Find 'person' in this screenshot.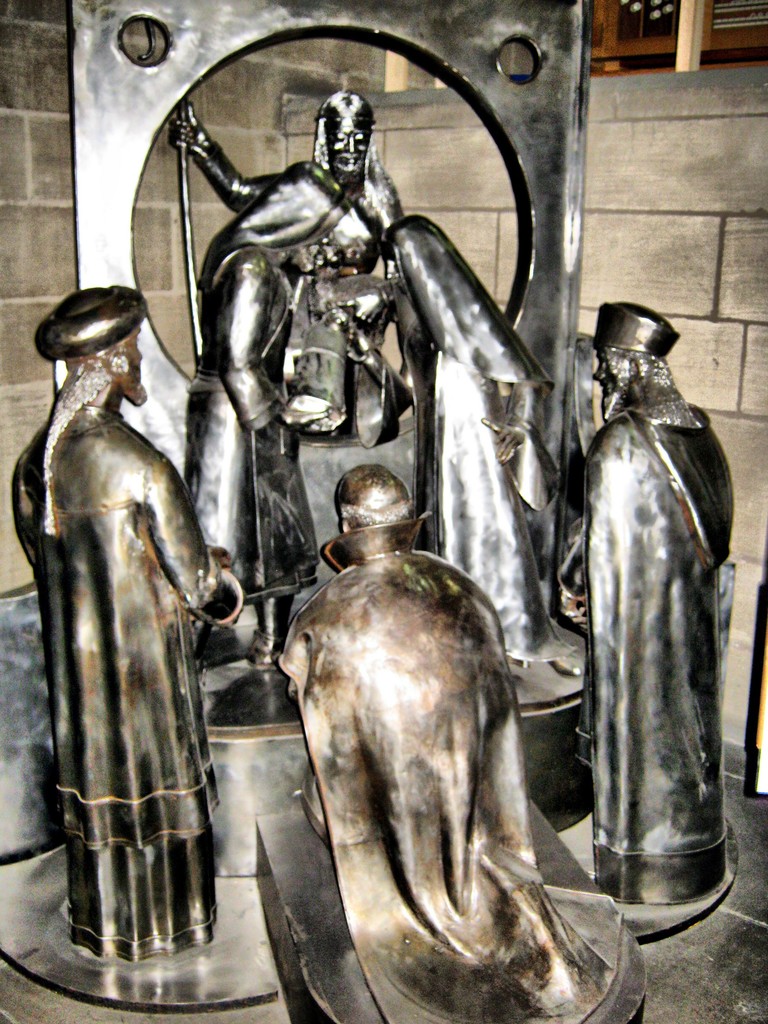
The bounding box for 'person' is detection(168, 157, 352, 673).
